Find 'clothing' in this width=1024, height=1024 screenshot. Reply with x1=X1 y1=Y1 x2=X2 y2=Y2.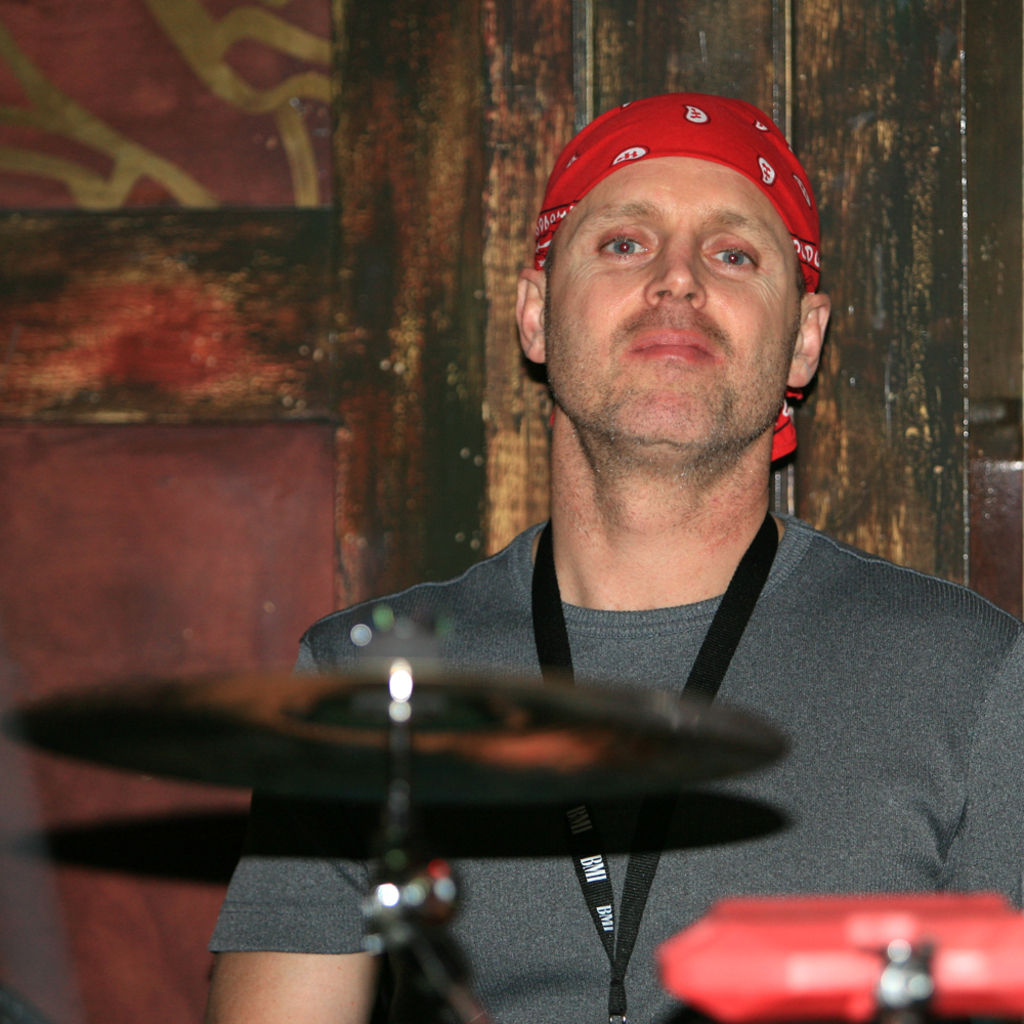
x1=202 y1=508 x2=1023 y2=1023.
